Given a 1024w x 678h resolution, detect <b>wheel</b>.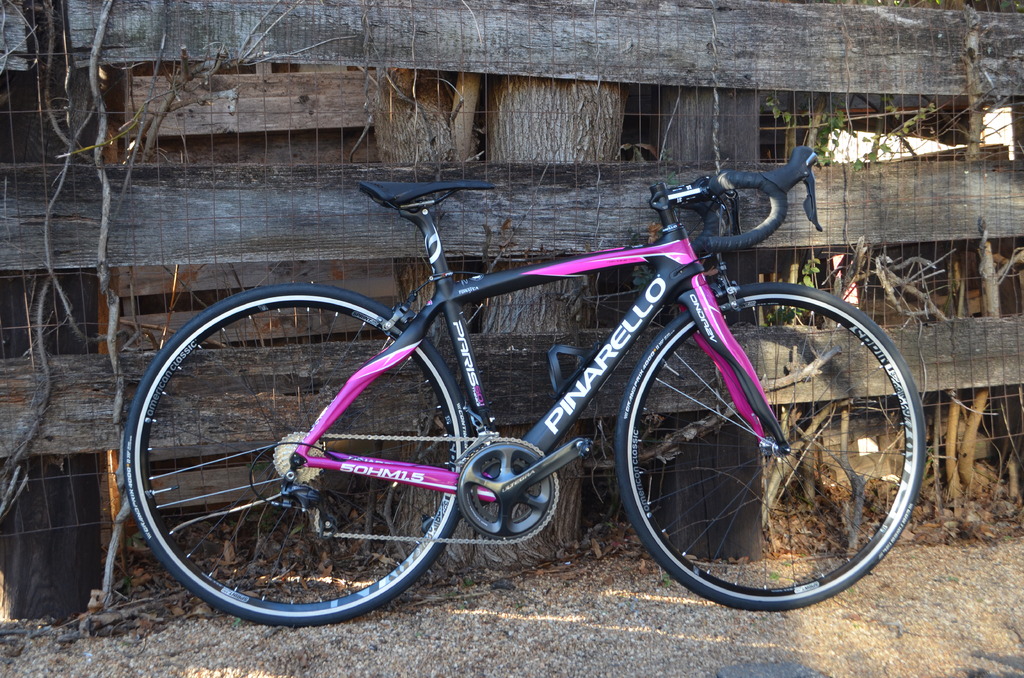
(left=611, top=279, right=902, bottom=611).
